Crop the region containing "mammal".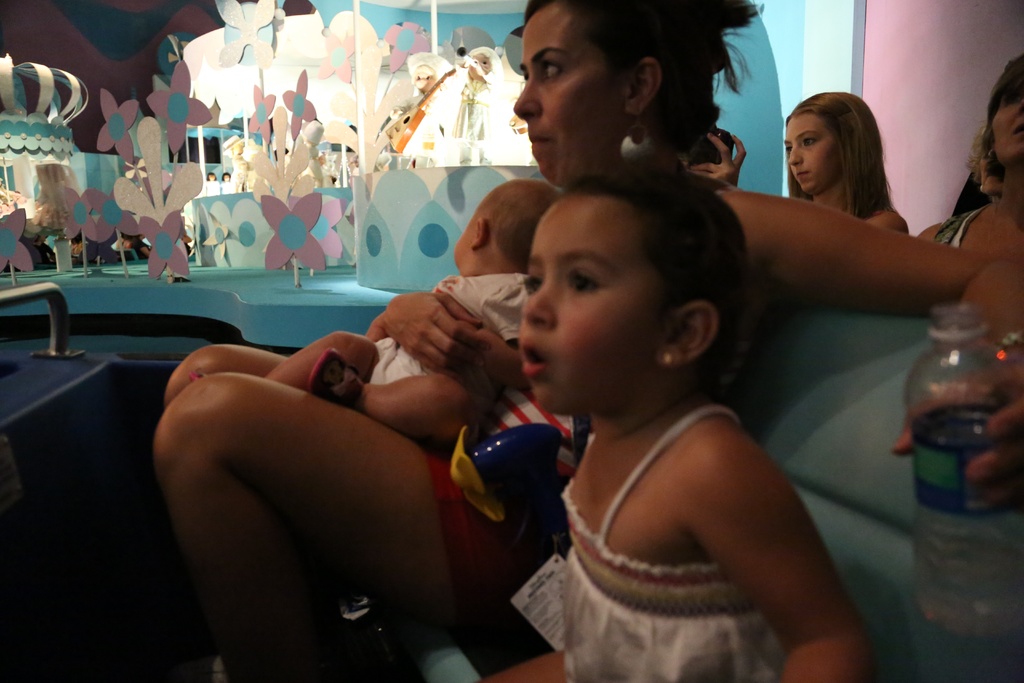
Crop region: locate(920, 51, 1023, 276).
